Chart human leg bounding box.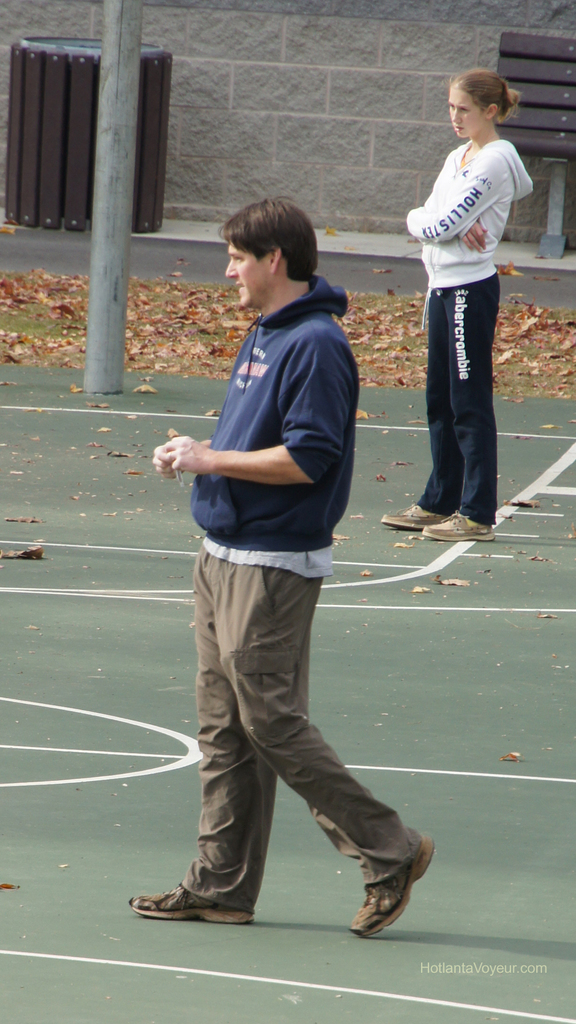
Charted: left=391, top=283, right=485, bottom=547.
